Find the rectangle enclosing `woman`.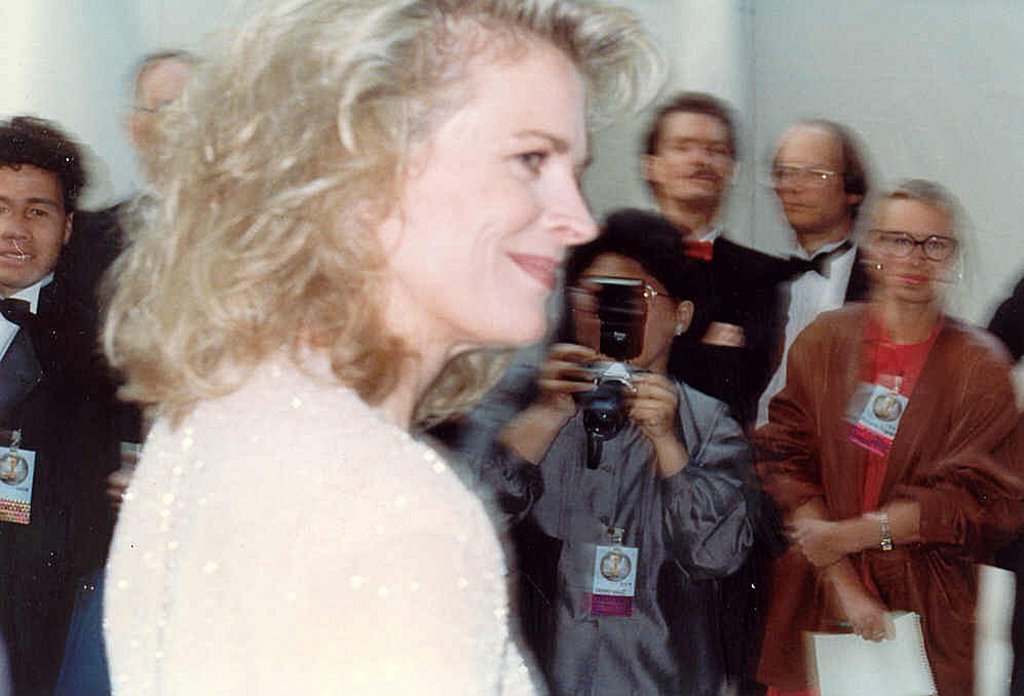
[left=752, top=151, right=1021, bottom=695].
